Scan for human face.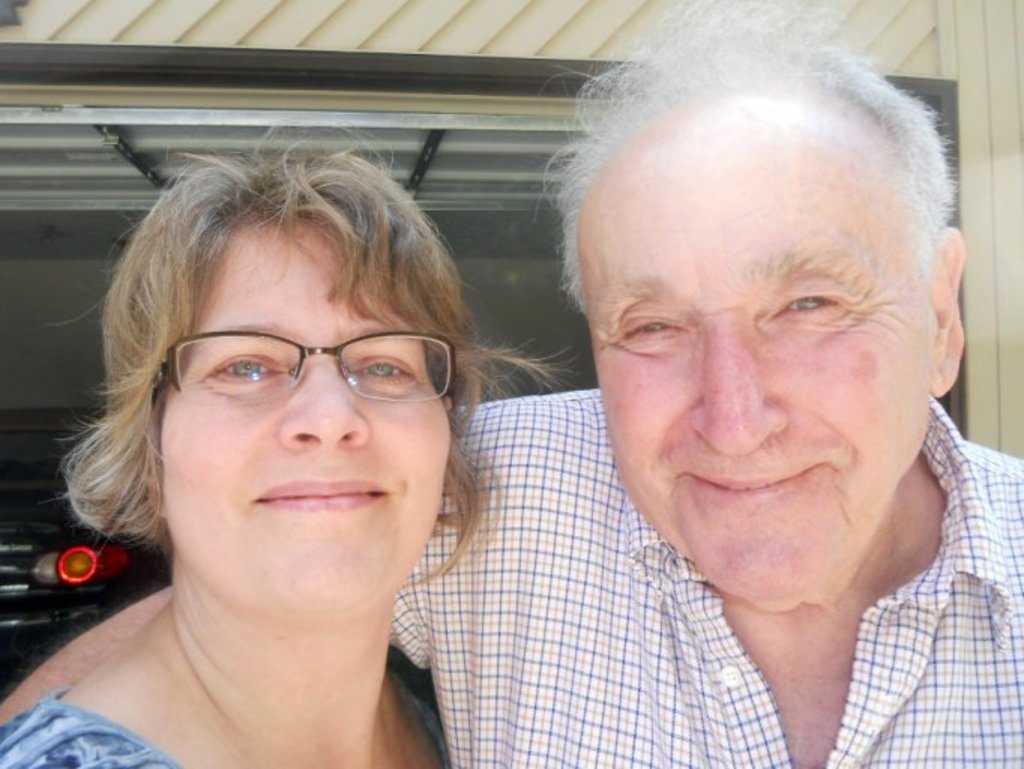
Scan result: 583:161:937:605.
